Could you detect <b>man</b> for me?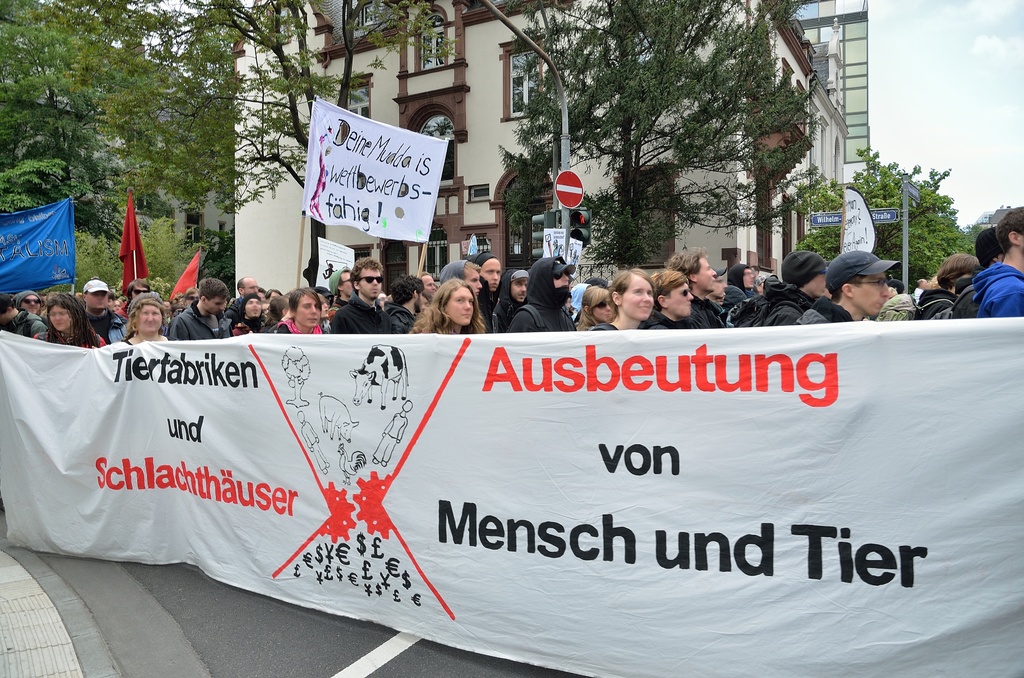
Detection result: <box>235,273,260,297</box>.
